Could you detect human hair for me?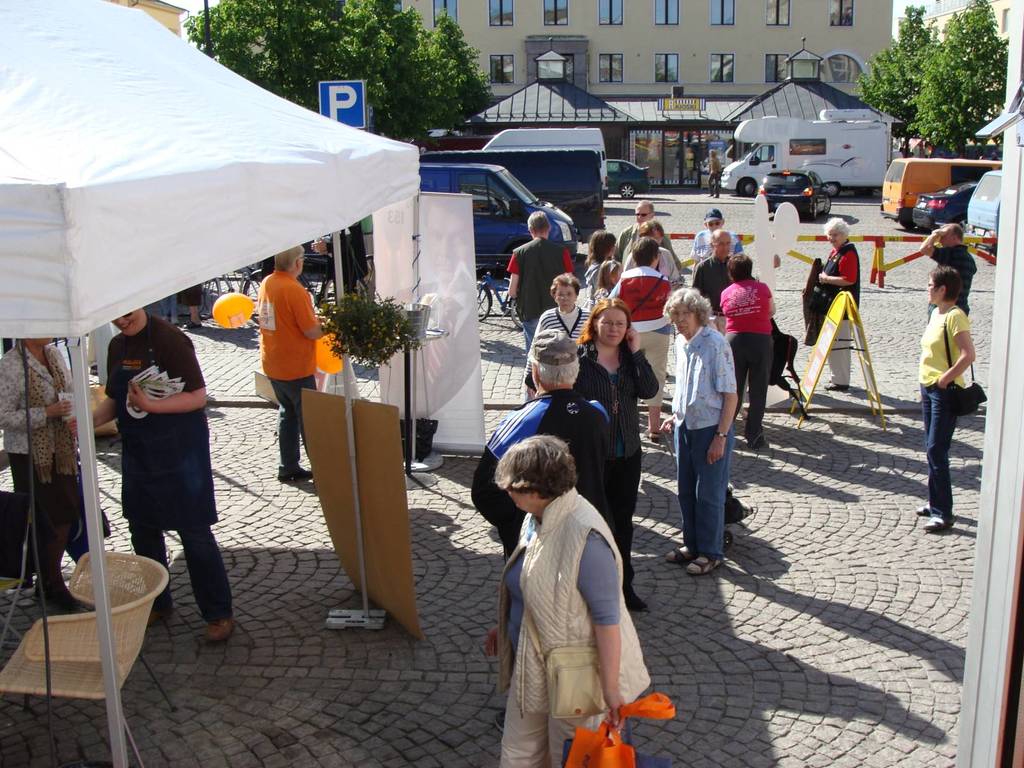
Detection result: [531,354,580,385].
